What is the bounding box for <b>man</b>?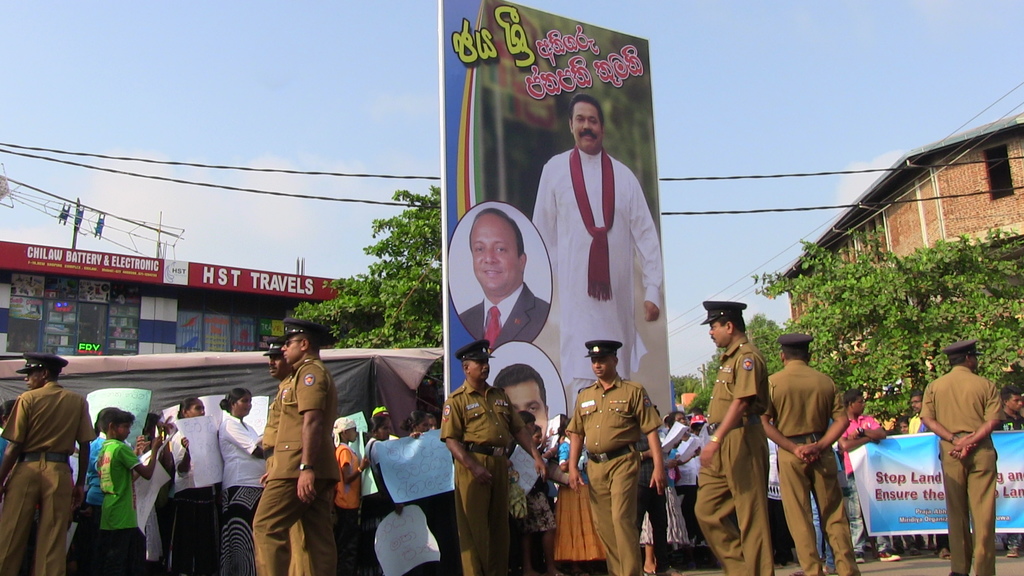
detection(563, 335, 671, 575).
